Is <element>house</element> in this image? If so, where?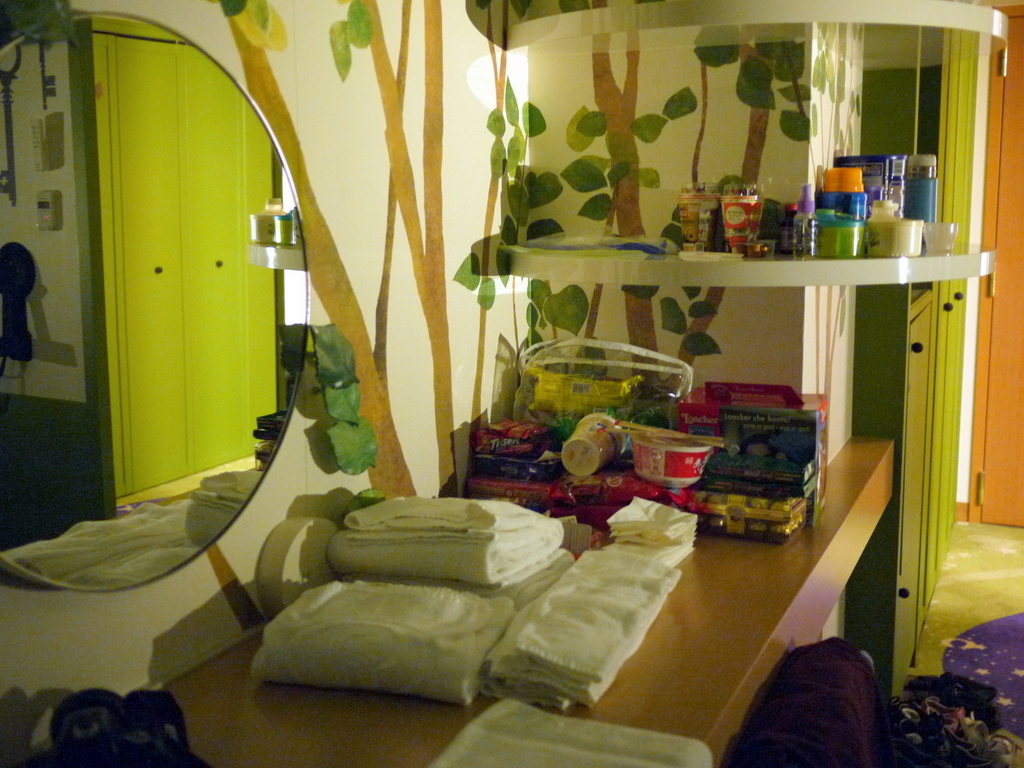
Yes, at box=[0, 0, 1023, 767].
